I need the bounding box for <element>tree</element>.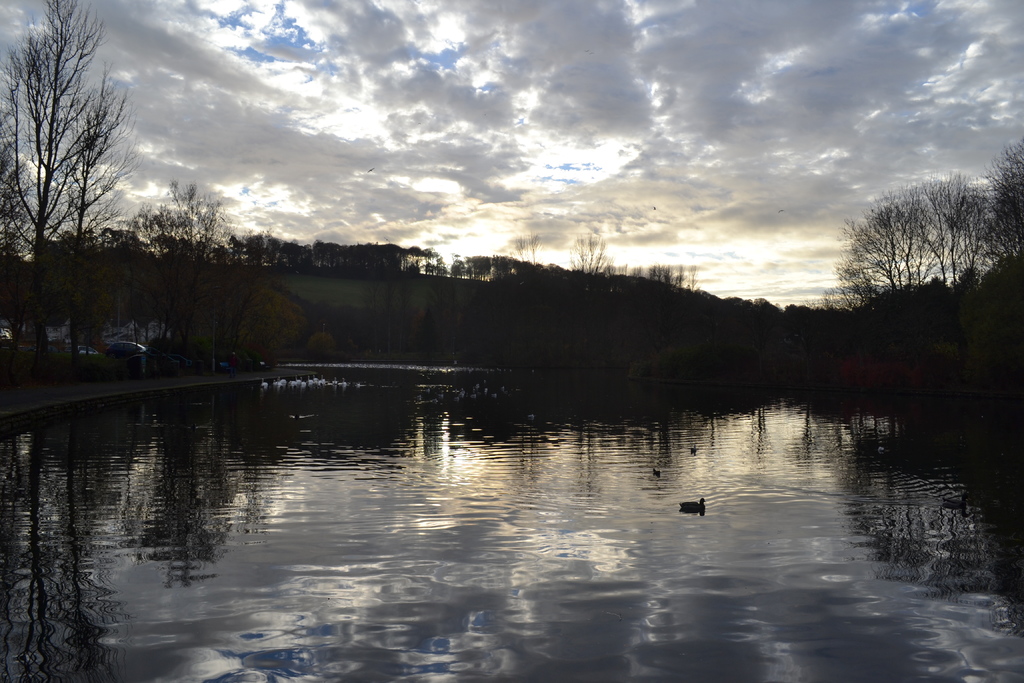
Here it is: <bbox>16, 0, 126, 288</bbox>.
